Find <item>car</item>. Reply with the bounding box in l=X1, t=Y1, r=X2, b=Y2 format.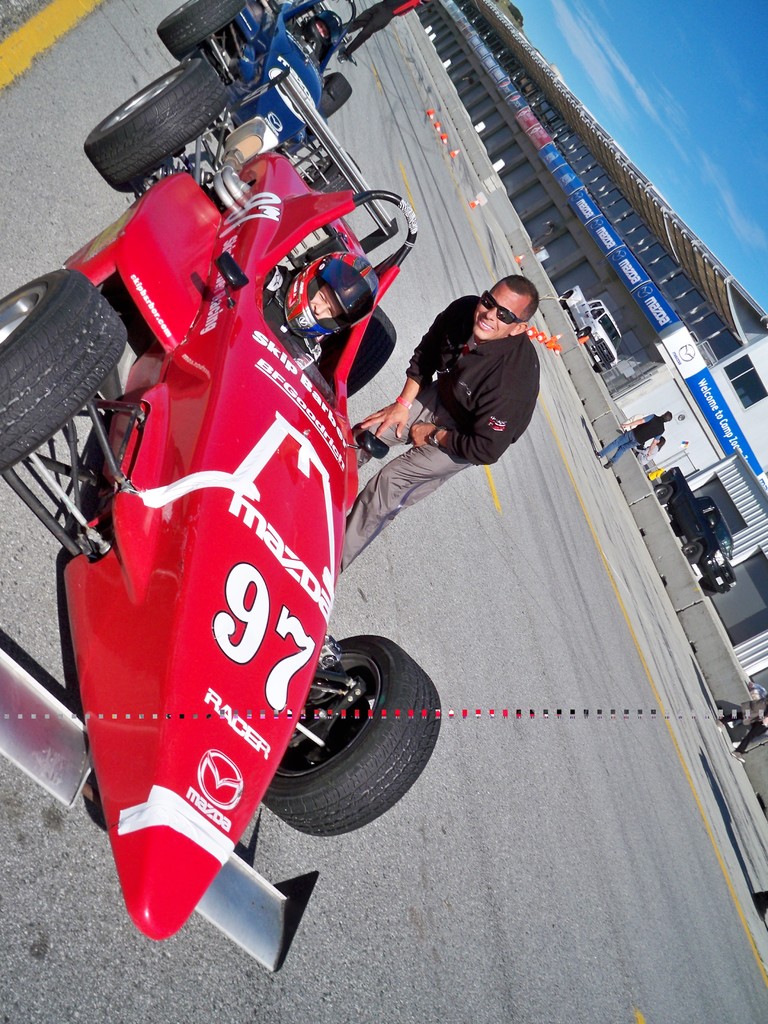
l=554, t=285, r=624, b=372.
